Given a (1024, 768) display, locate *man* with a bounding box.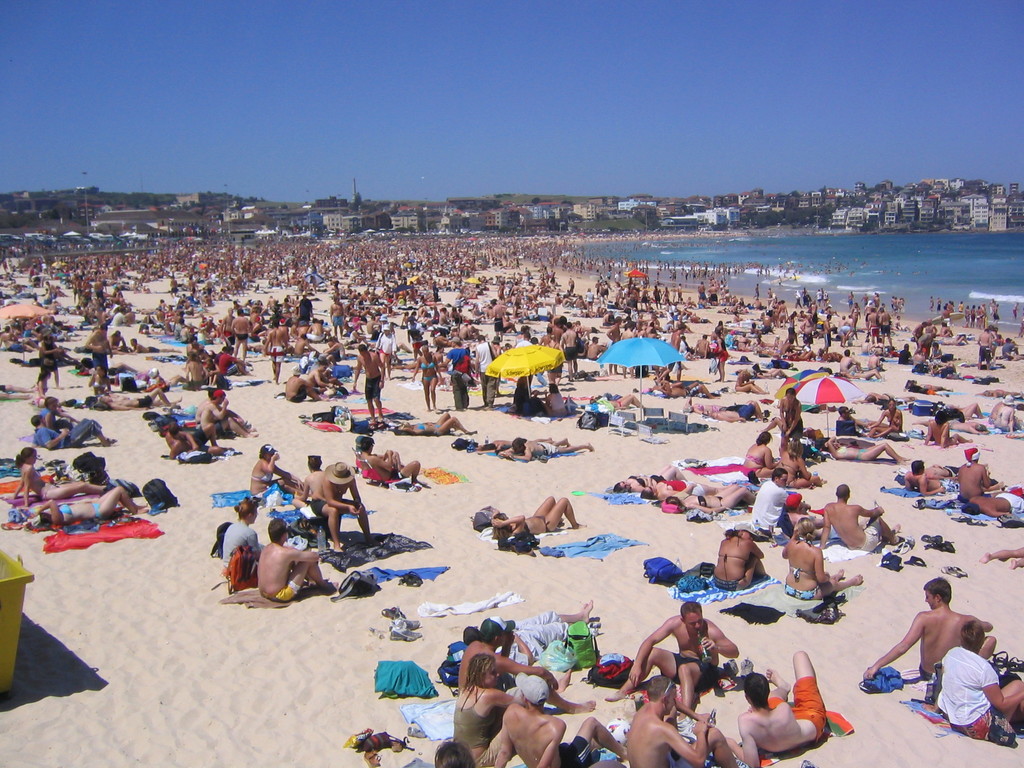
Located: Rect(613, 321, 637, 378).
